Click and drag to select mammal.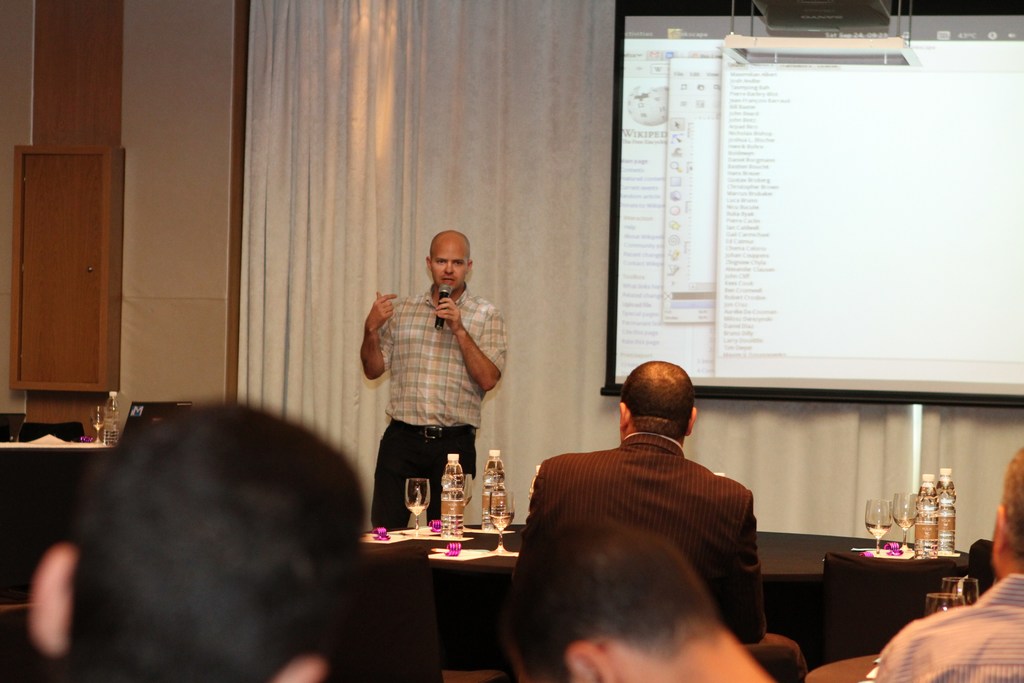
Selection: pyautogui.locateOnScreen(352, 230, 513, 543).
